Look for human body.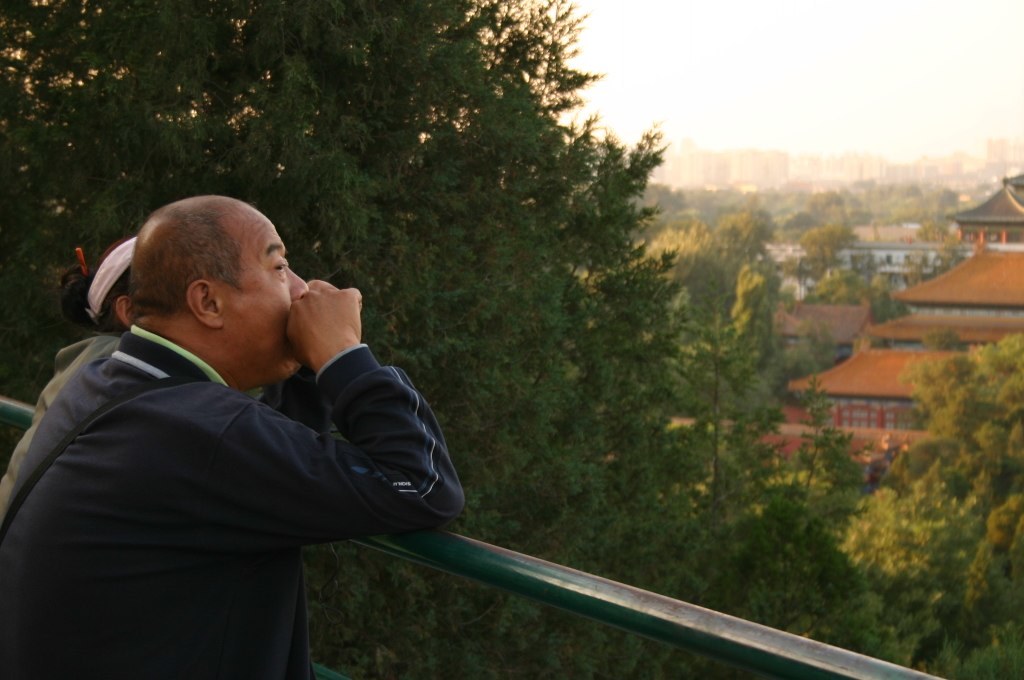
Found: region(1, 192, 478, 677).
